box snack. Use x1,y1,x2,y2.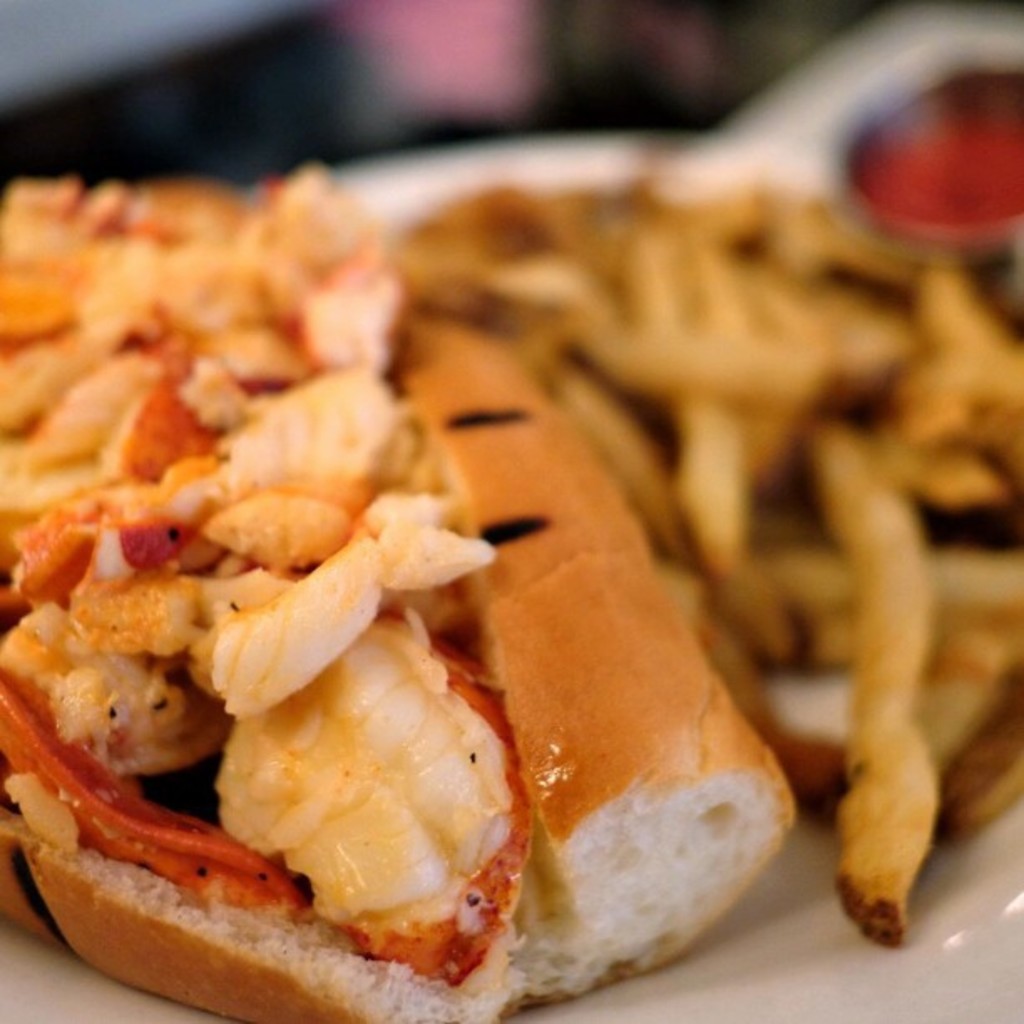
0,144,786,1022.
